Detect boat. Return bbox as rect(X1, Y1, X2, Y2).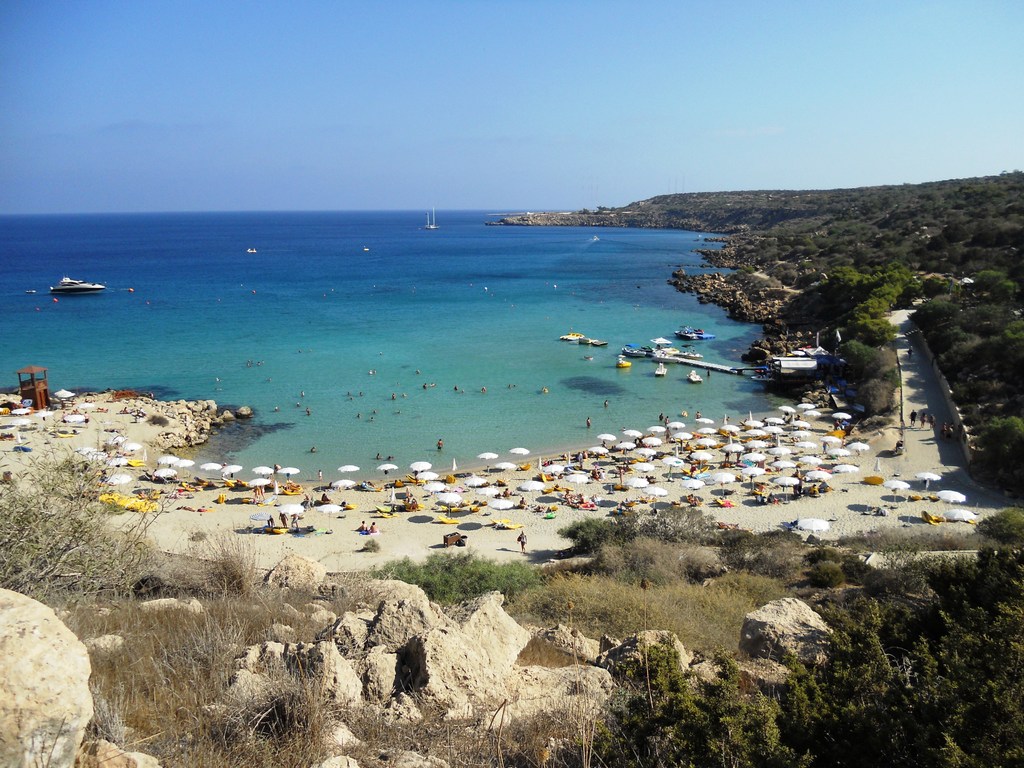
rect(423, 206, 440, 230).
